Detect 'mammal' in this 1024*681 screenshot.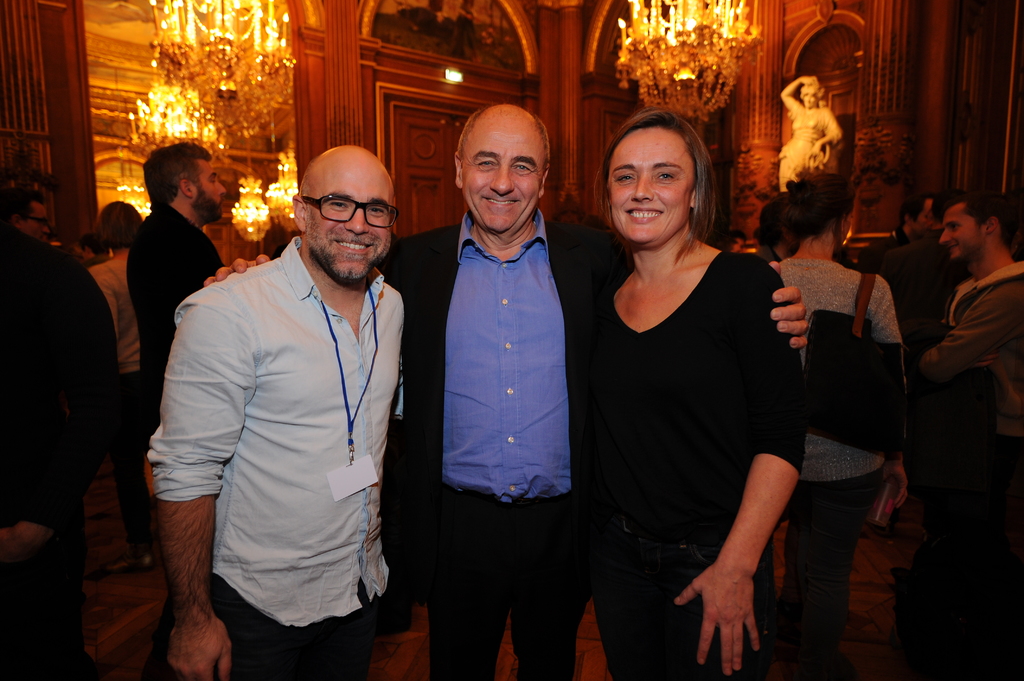
Detection: bbox=(755, 196, 803, 267).
